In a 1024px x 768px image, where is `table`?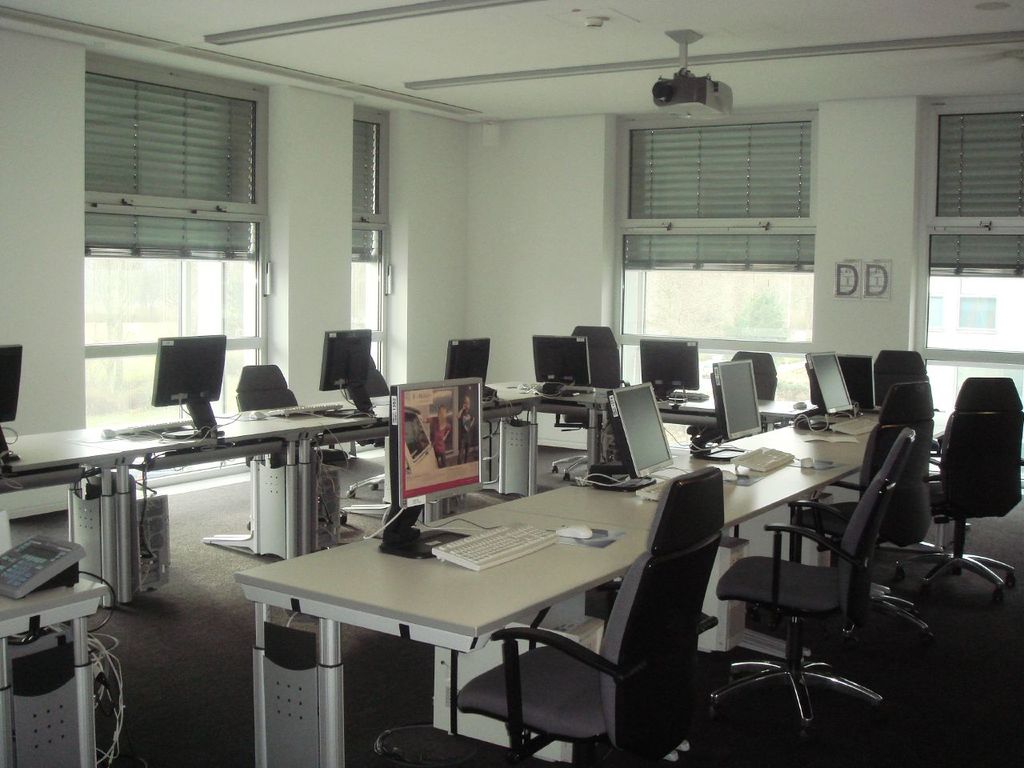
Rect(237, 472, 757, 752).
